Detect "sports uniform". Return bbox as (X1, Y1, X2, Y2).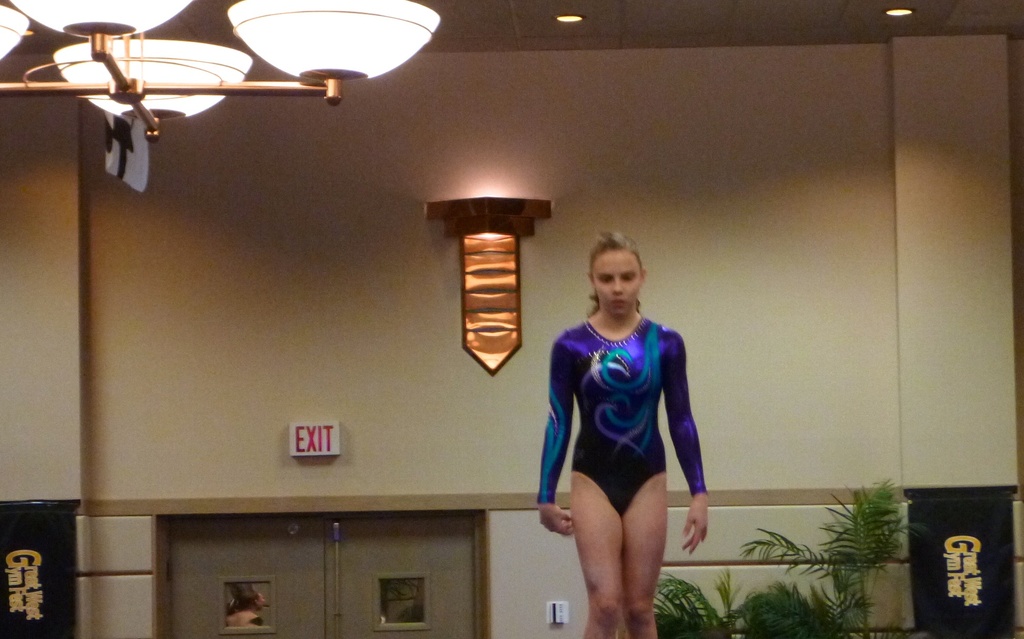
(537, 314, 705, 517).
